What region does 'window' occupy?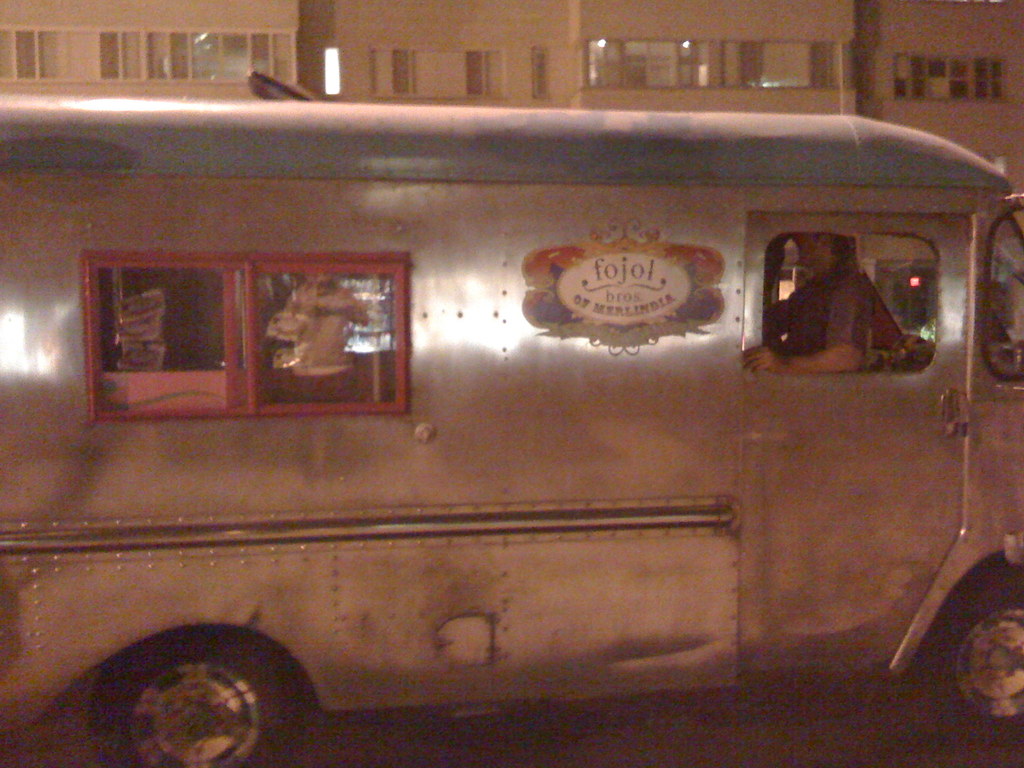
bbox=[251, 252, 408, 414].
